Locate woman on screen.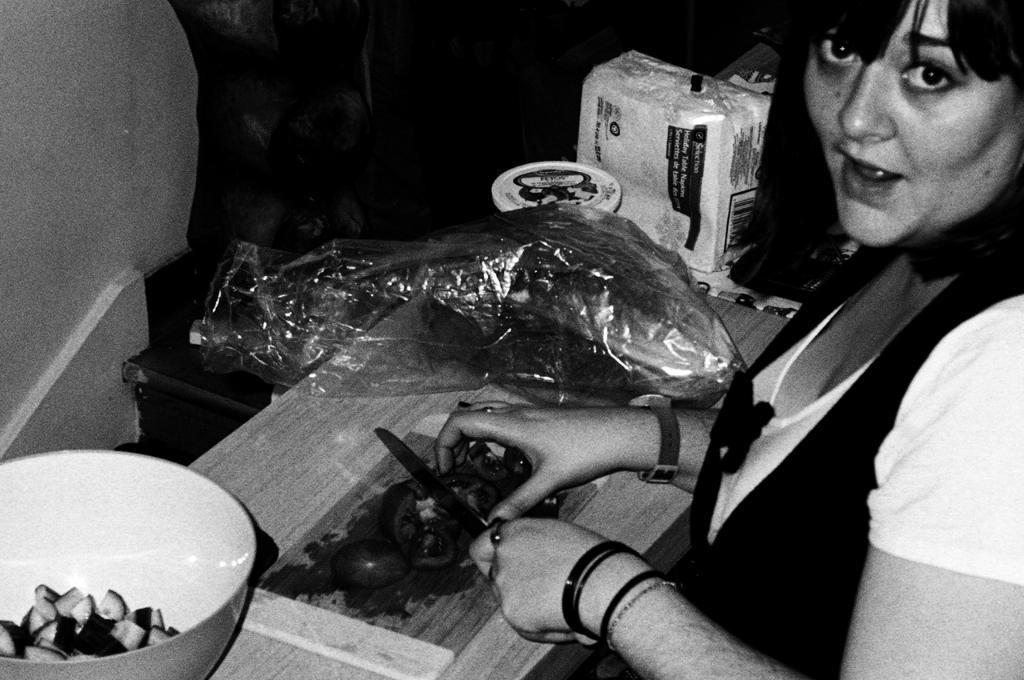
On screen at <region>430, 0, 1023, 679</region>.
